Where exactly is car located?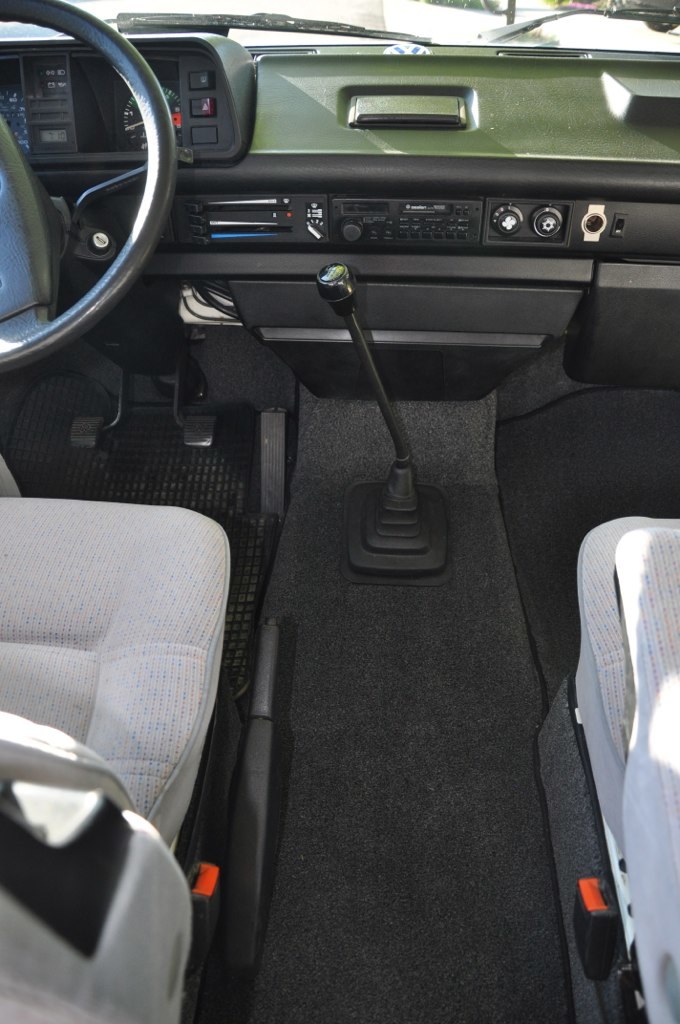
Its bounding box is (3,59,679,1023).
